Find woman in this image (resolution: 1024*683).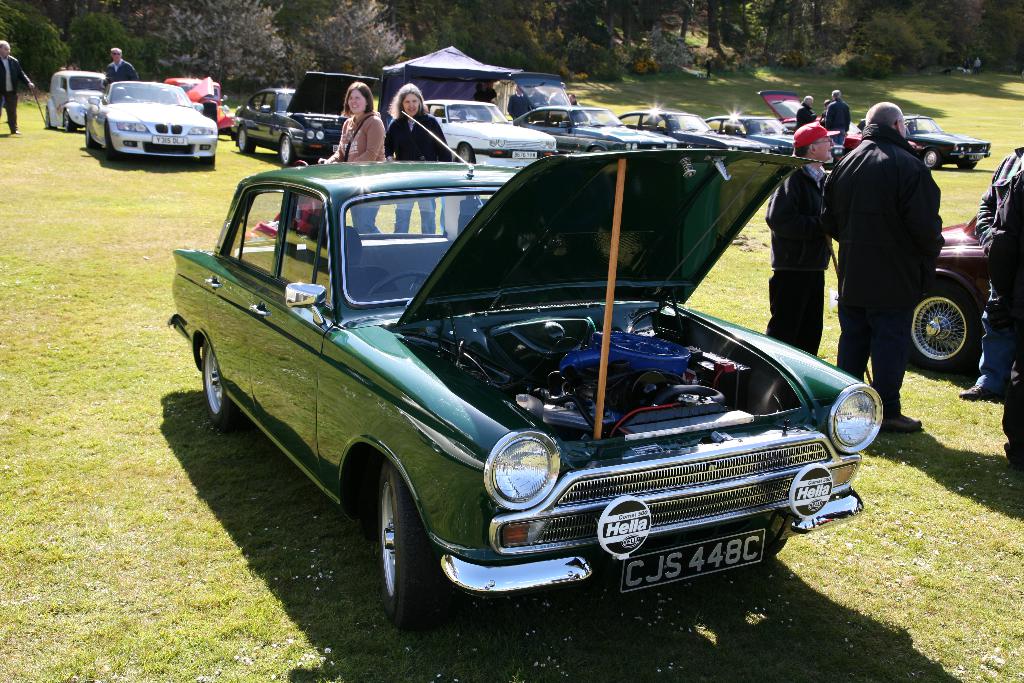
{"x1": 385, "y1": 83, "x2": 452, "y2": 235}.
